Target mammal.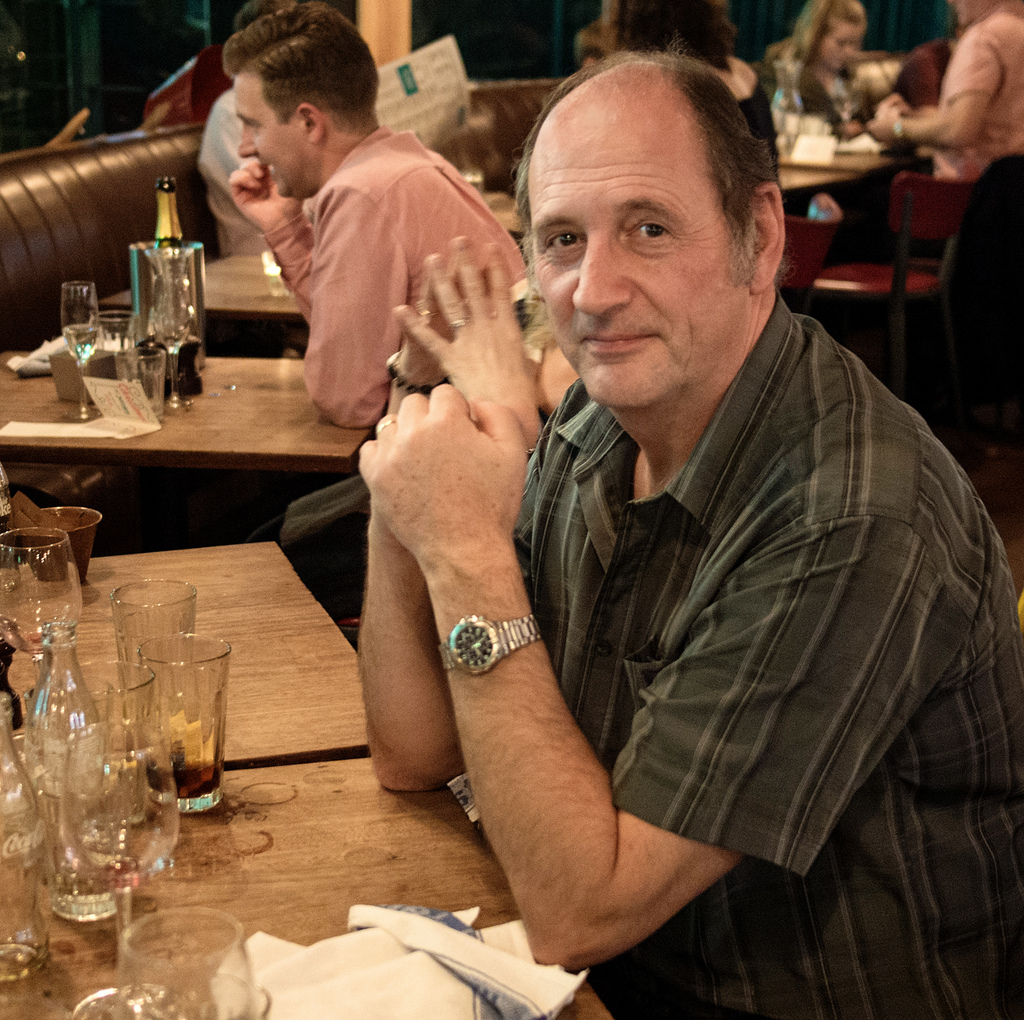
Target region: left=568, top=18, right=611, bottom=67.
